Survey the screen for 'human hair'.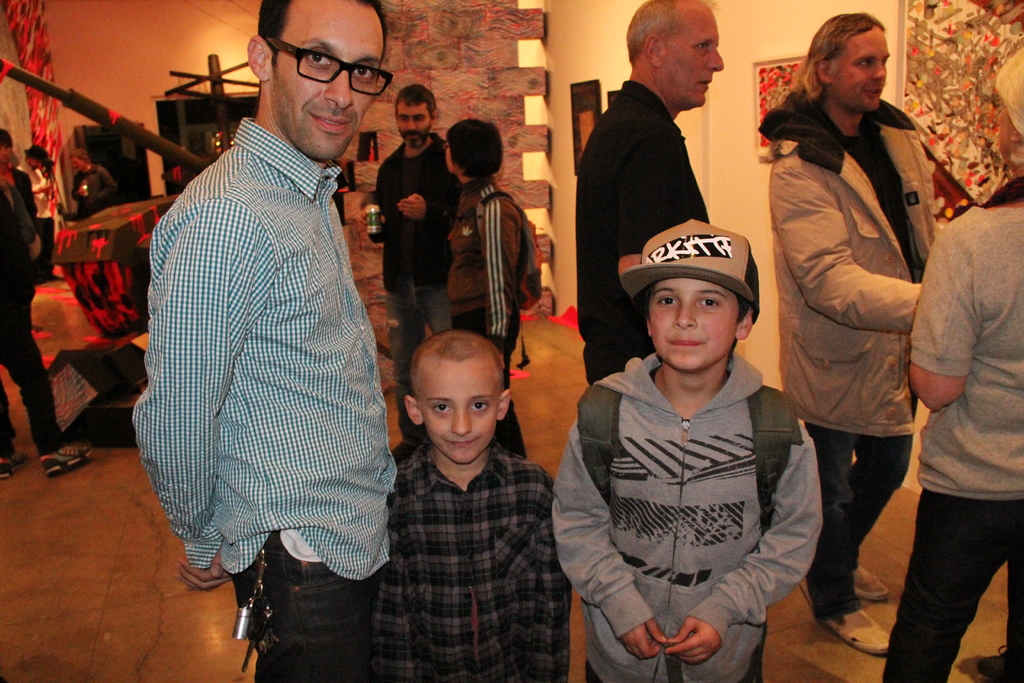
Survey found: (x1=623, y1=0, x2=723, y2=63).
